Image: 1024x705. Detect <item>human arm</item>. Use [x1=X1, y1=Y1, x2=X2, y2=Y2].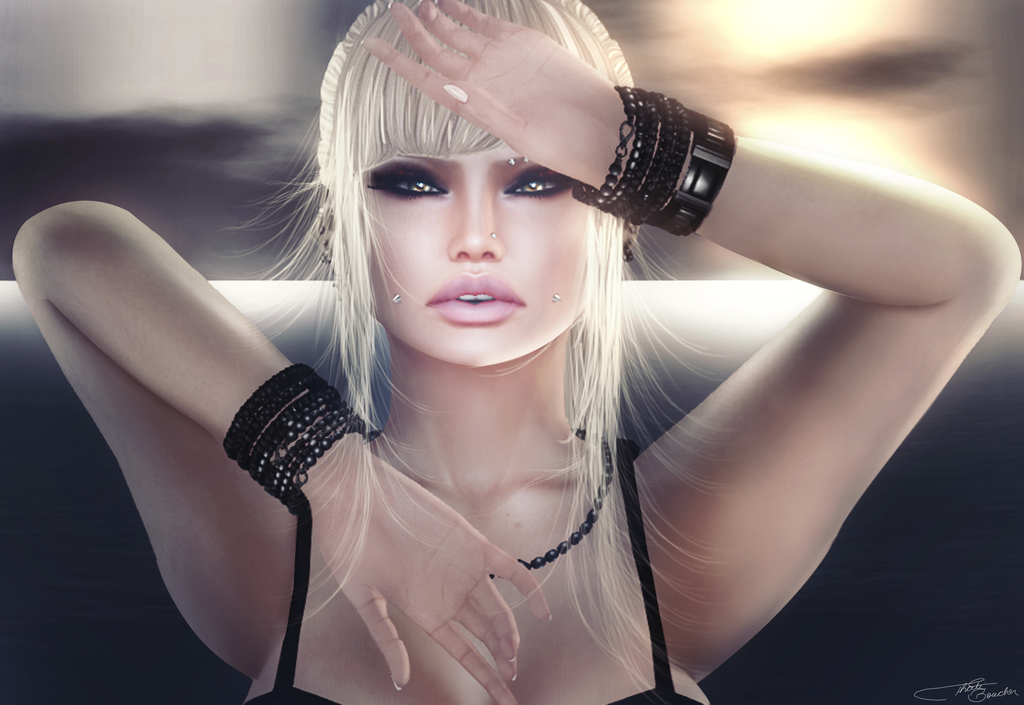
[x1=8, y1=199, x2=545, y2=704].
